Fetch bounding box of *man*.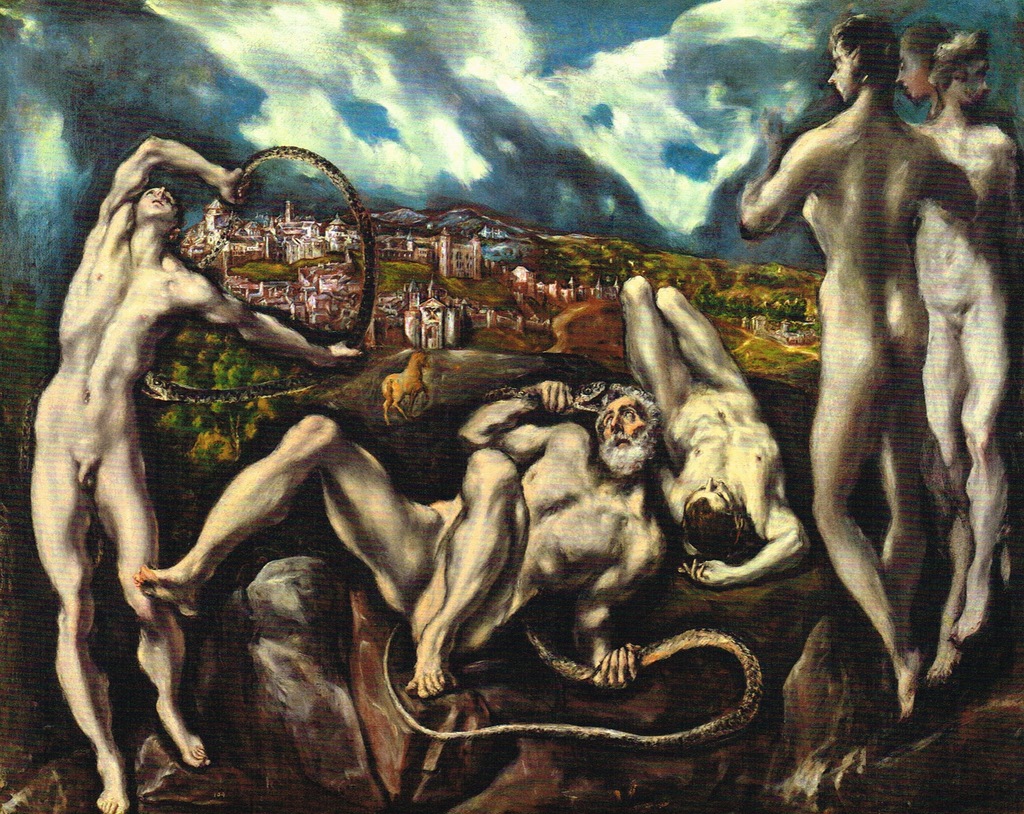
Bbox: rect(131, 384, 669, 700).
